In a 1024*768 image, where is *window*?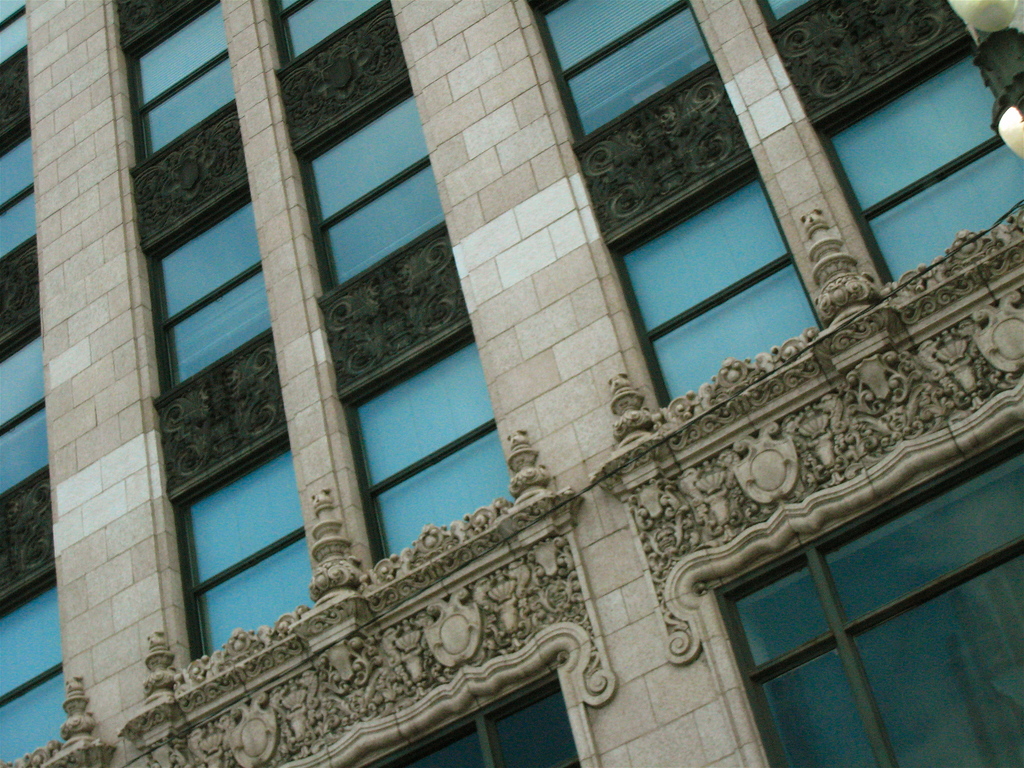
1 0 28 62.
